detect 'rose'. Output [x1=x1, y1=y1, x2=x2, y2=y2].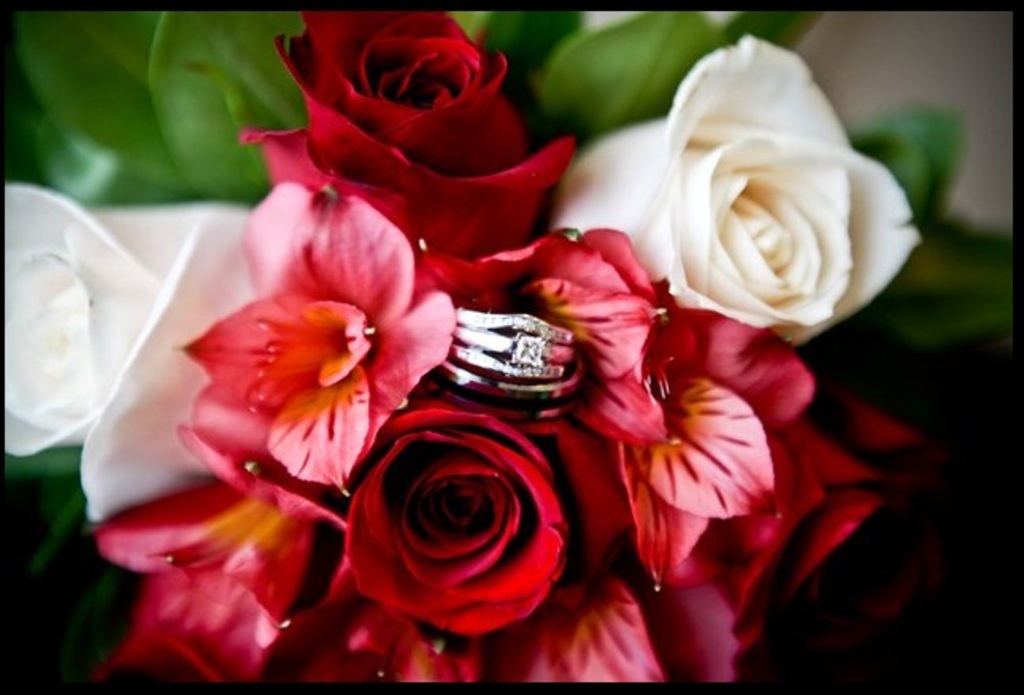
[x1=341, y1=398, x2=570, y2=636].
